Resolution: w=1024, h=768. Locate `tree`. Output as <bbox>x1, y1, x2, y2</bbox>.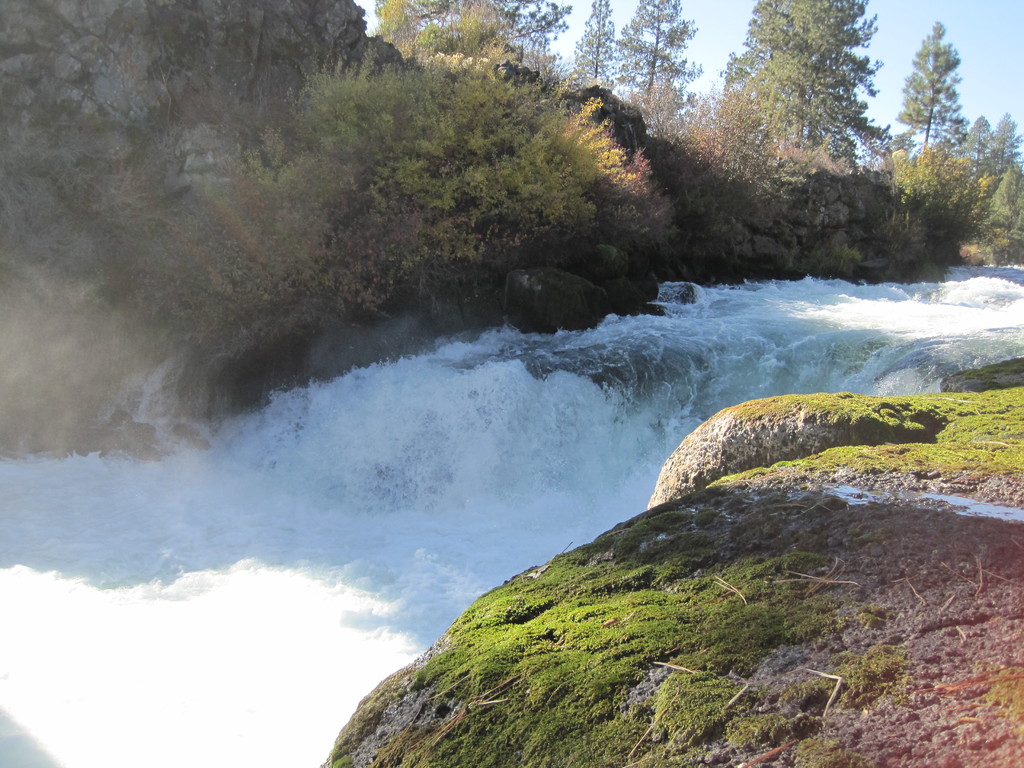
<bbox>582, 0, 614, 81</bbox>.
